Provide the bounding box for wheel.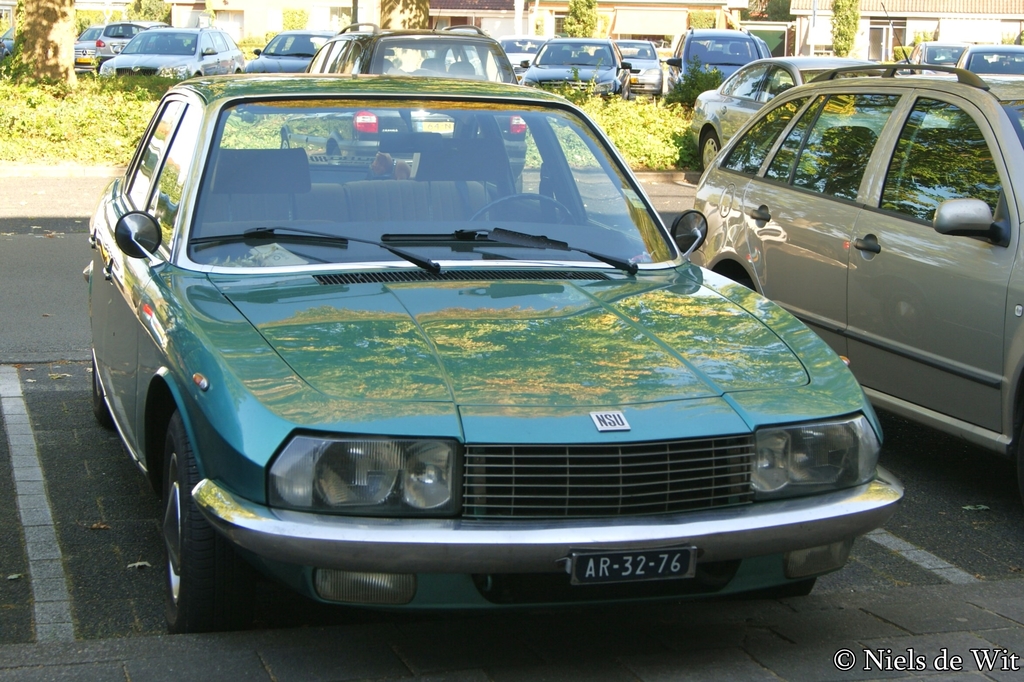
rect(278, 133, 291, 149).
